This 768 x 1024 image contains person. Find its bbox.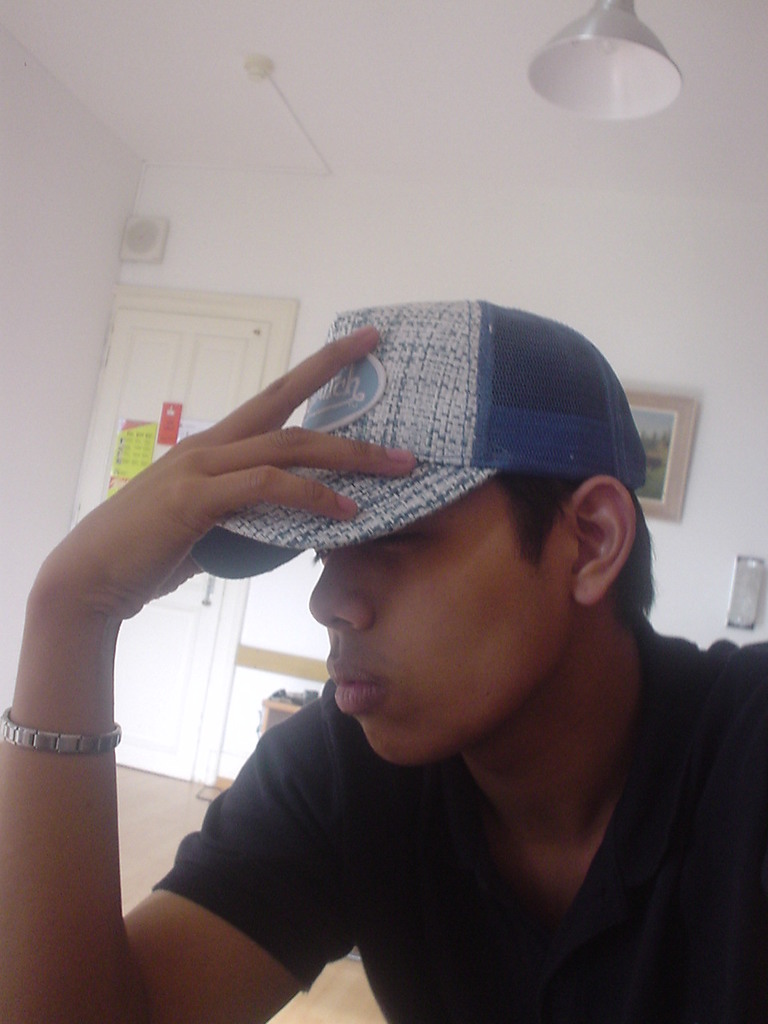
box=[50, 278, 698, 1008].
